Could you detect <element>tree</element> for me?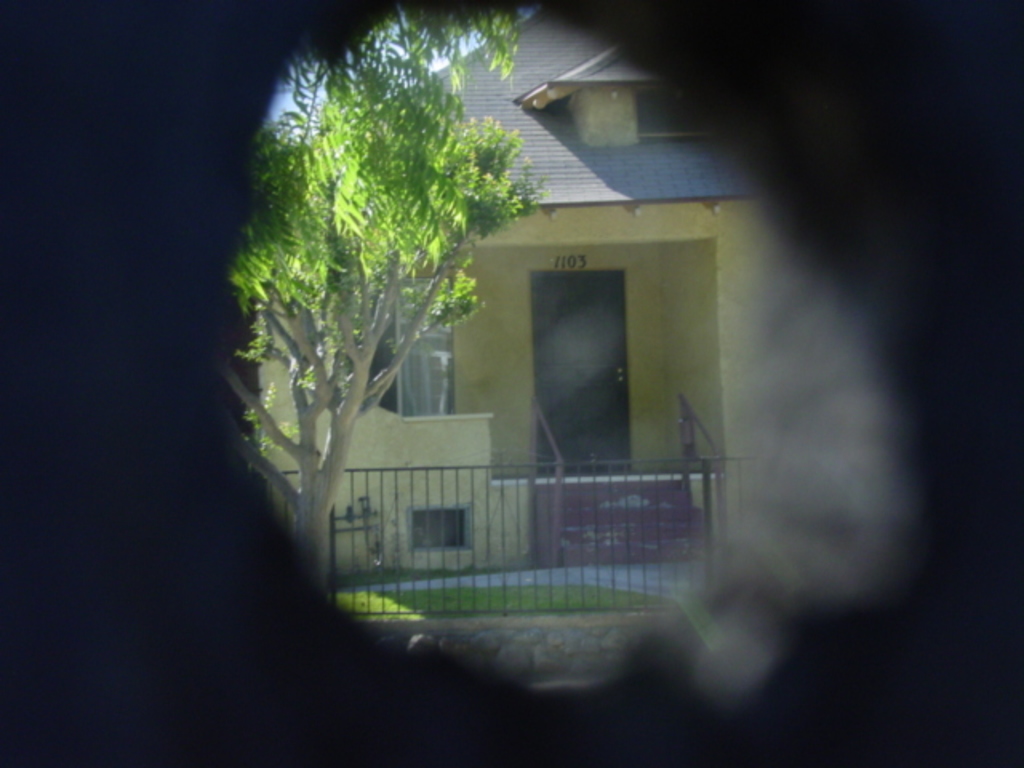
Detection result: 282 5 534 125.
